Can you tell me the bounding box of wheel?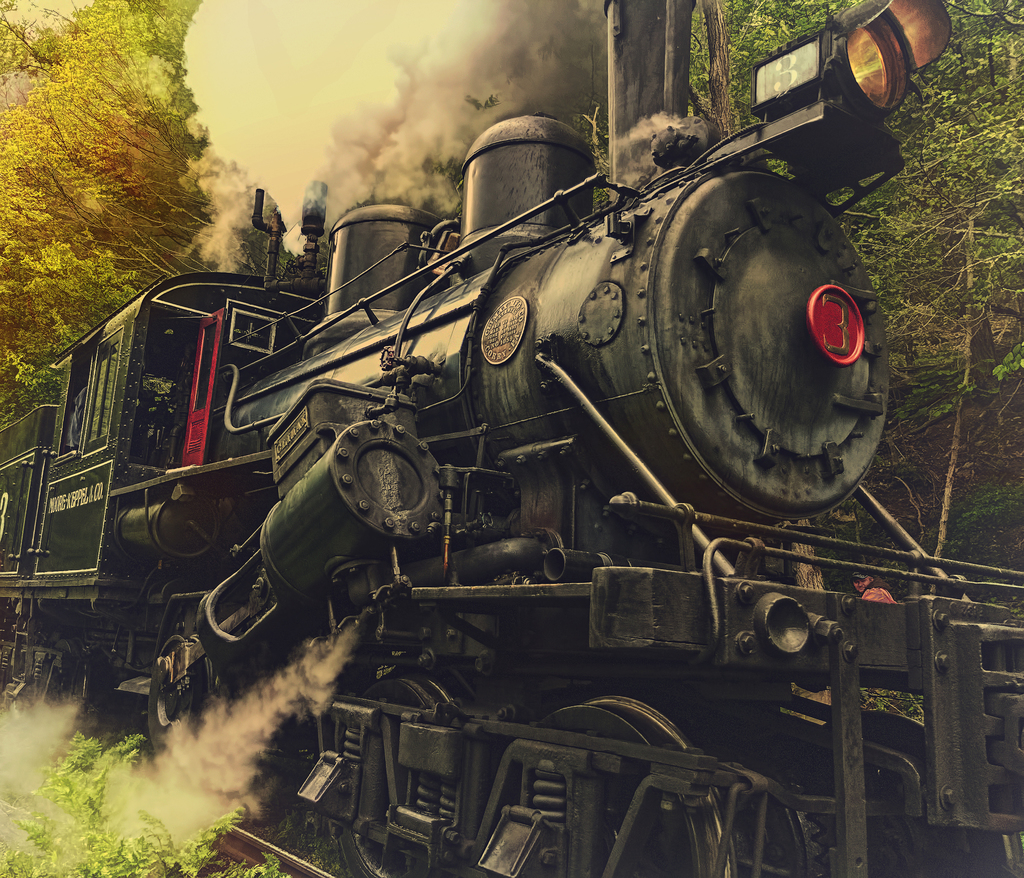
l=149, t=637, r=223, b=767.
